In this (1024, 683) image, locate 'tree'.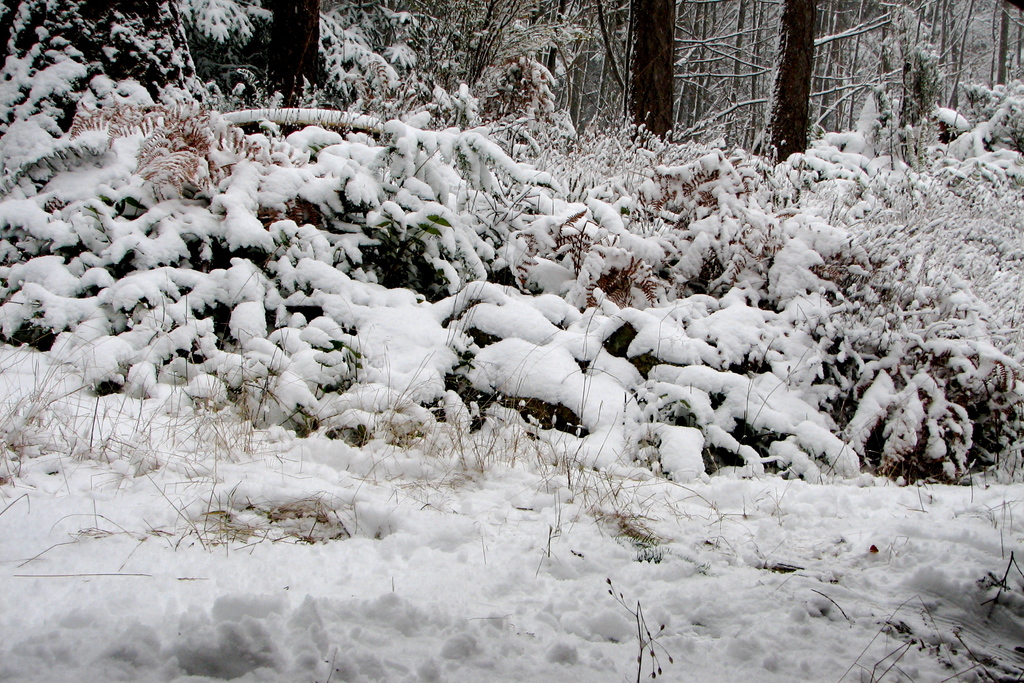
Bounding box: <region>250, 0, 334, 110</region>.
